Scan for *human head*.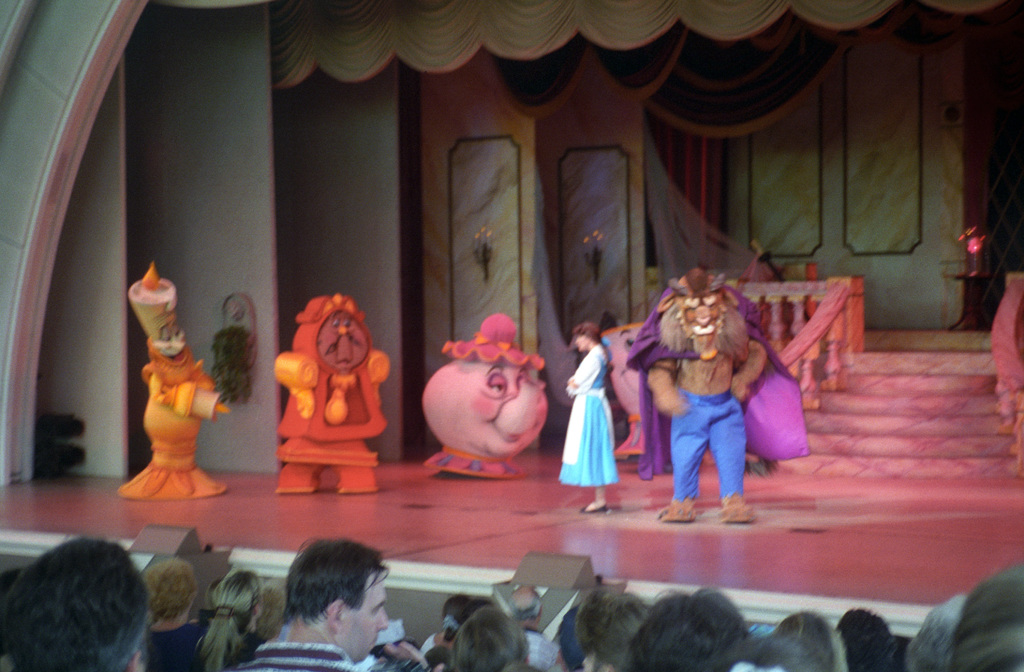
Scan result: region(769, 609, 845, 671).
